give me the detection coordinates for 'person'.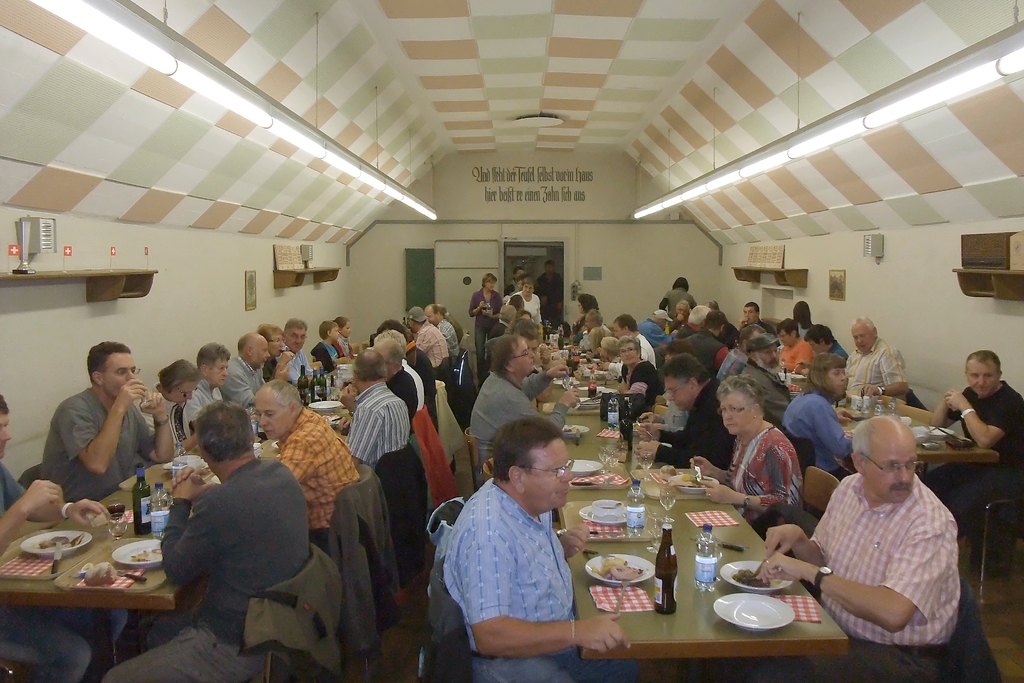
<box>376,318,437,432</box>.
